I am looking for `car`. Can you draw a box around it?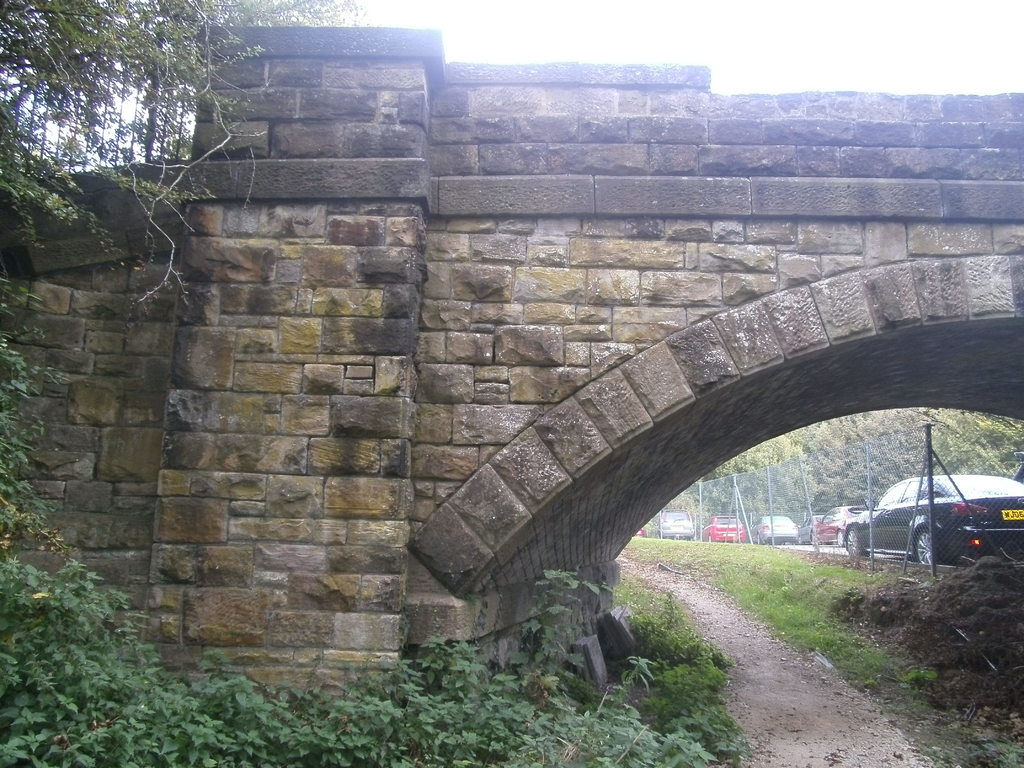
Sure, the bounding box is detection(748, 516, 802, 544).
